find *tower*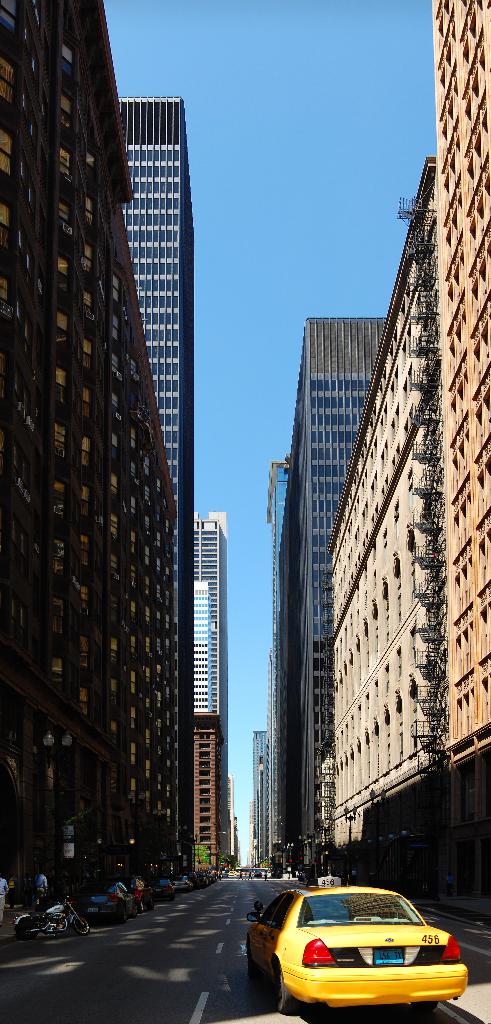
rect(193, 514, 227, 856)
